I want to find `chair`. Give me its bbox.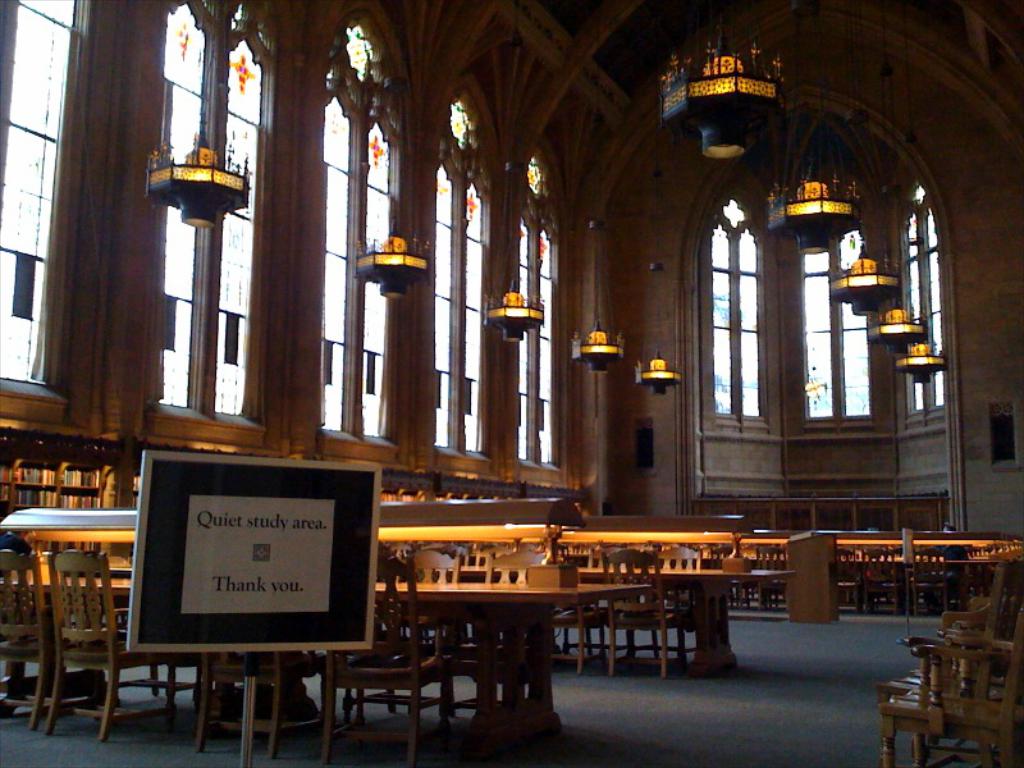
l=861, t=547, r=904, b=614.
